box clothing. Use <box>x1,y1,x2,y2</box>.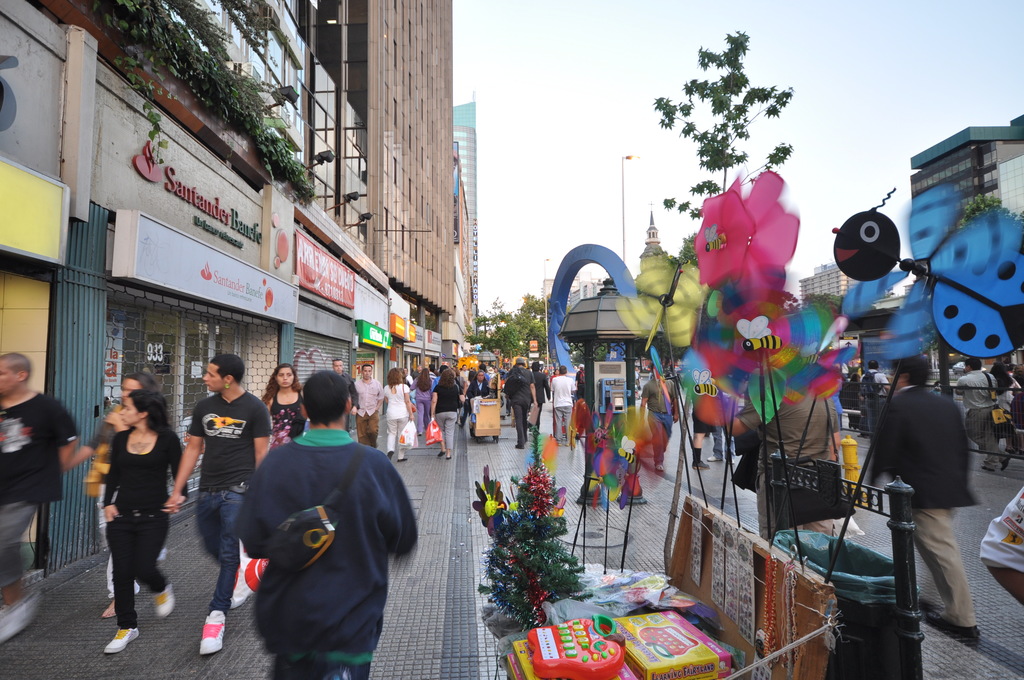
<box>956,366,1009,466</box>.
